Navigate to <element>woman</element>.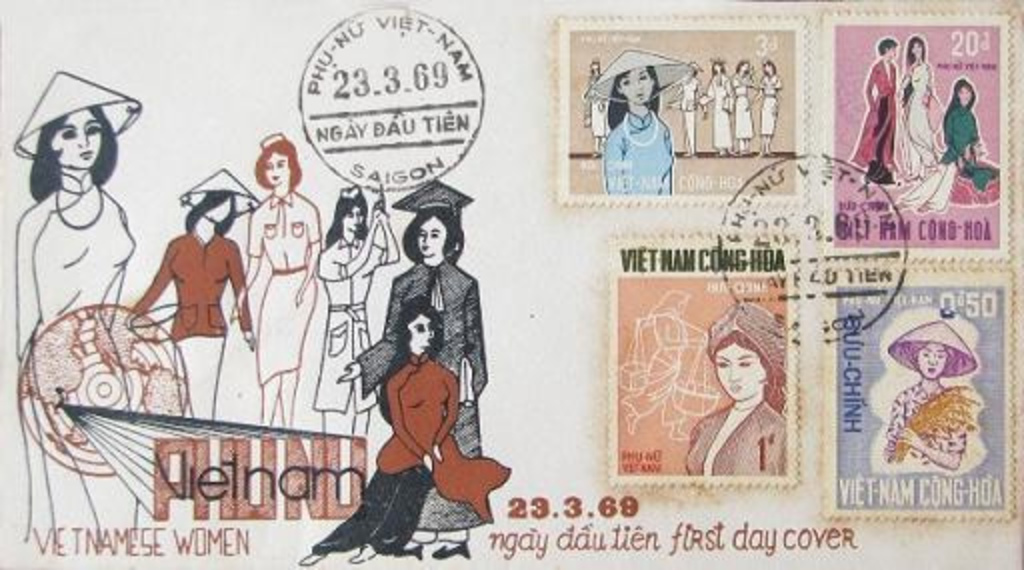
Navigation target: x1=16 y1=104 x2=142 y2=552.
